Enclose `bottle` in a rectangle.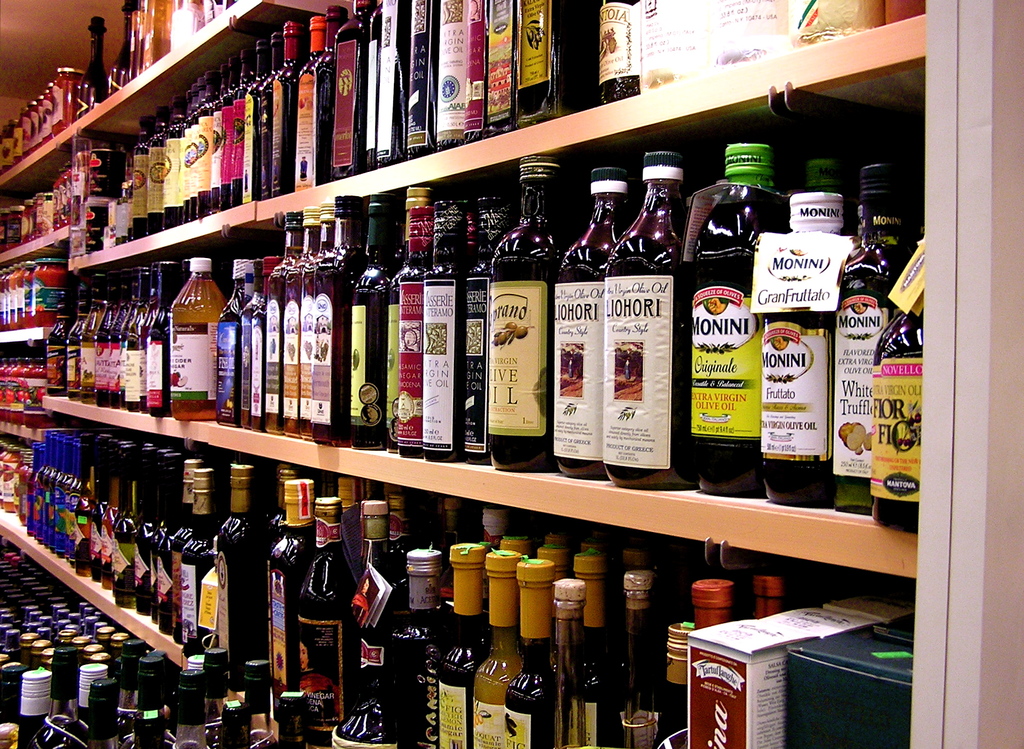
bbox=(126, 122, 152, 241).
